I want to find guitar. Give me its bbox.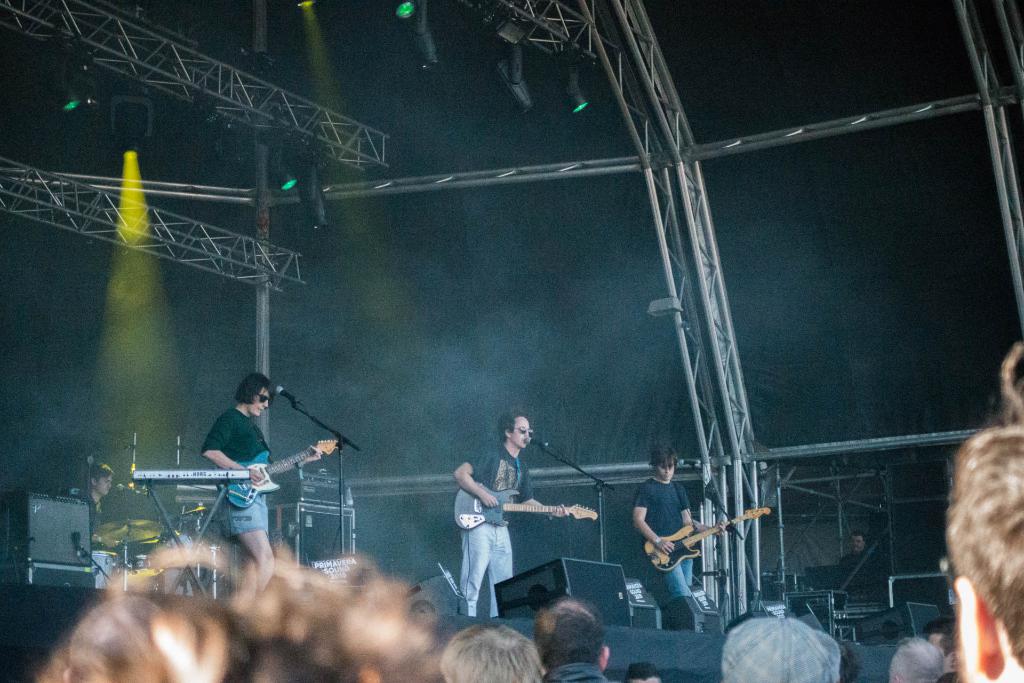
rect(452, 485, 597, 532).
